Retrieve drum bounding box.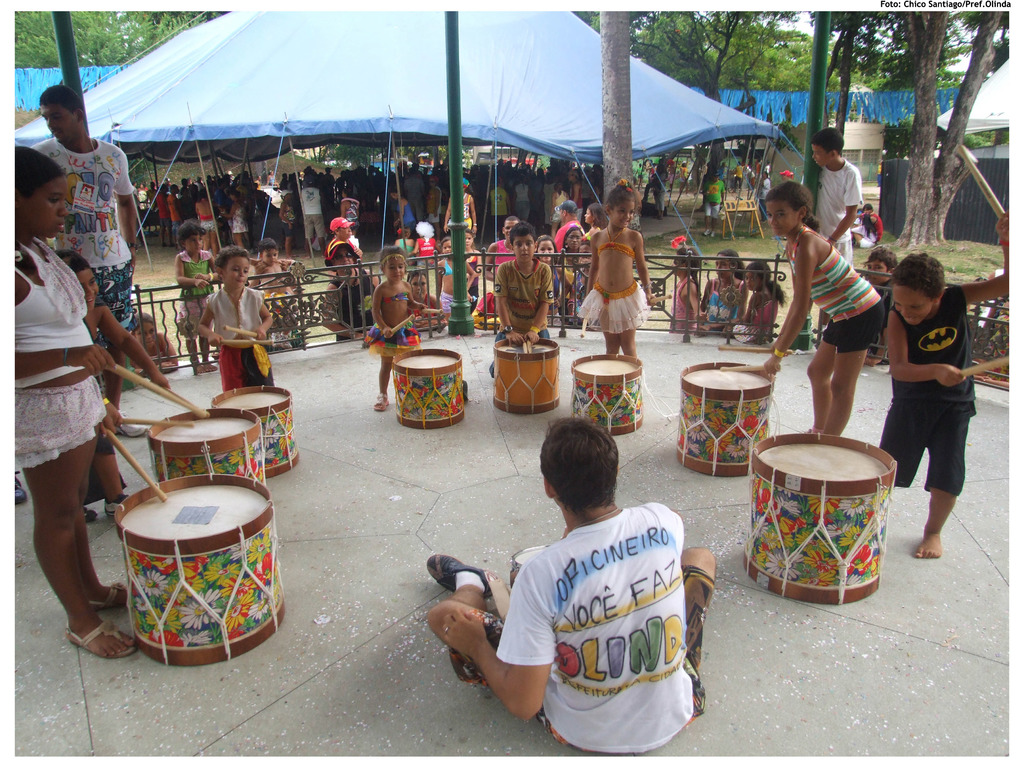
Bounding box: pyautogui.locateOnScreen(144, 408, 269, 487).
